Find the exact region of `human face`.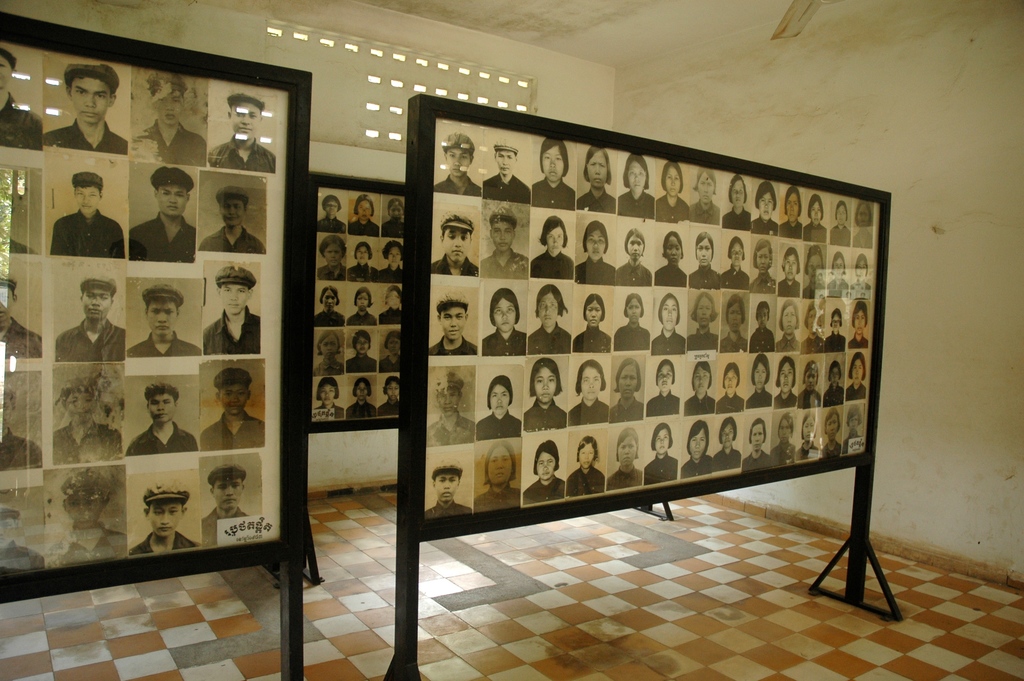
Exact region: BBox(218, 286, 248, 311).
